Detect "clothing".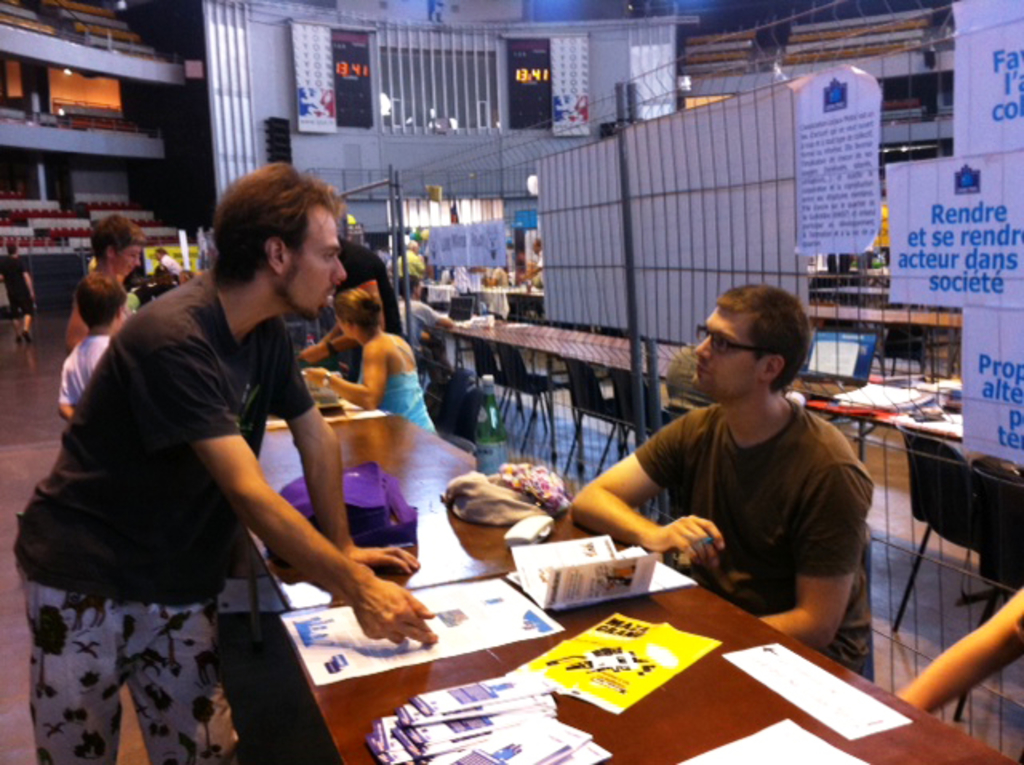
Detected at 627/400/867/667.
